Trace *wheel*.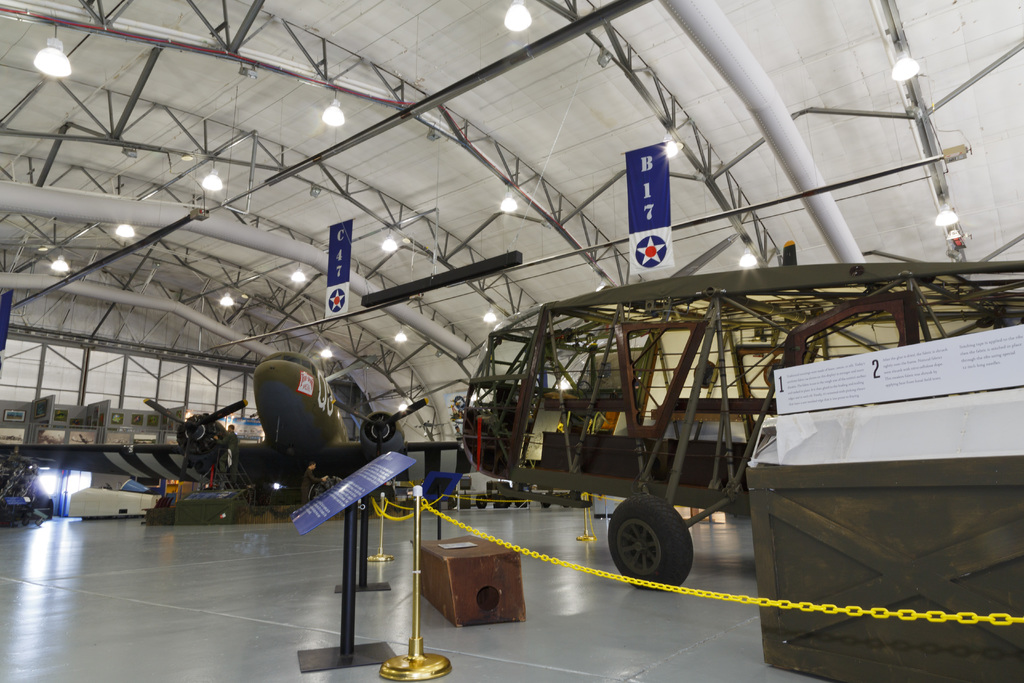
Traced to <box>515,500,530,507</box>.
